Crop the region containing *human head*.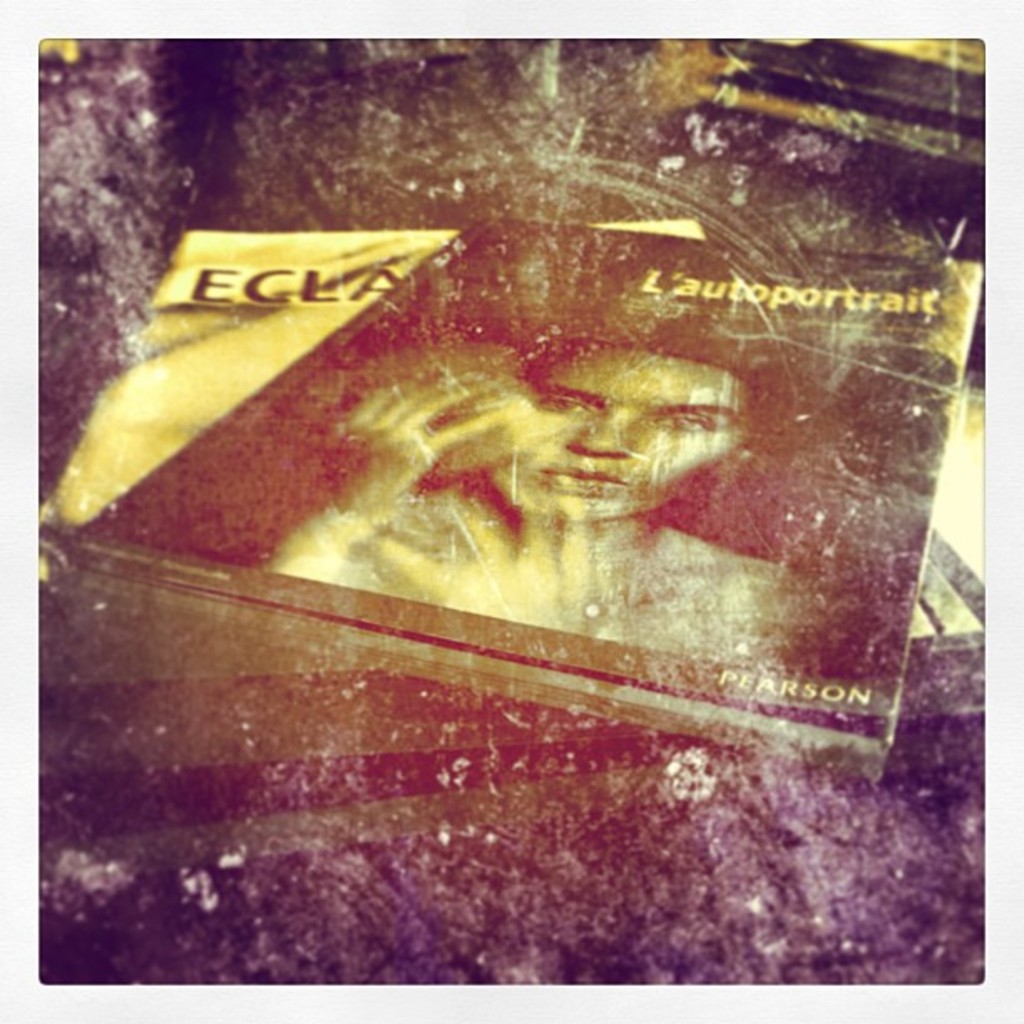
Crop region: (480,326,791,517).
